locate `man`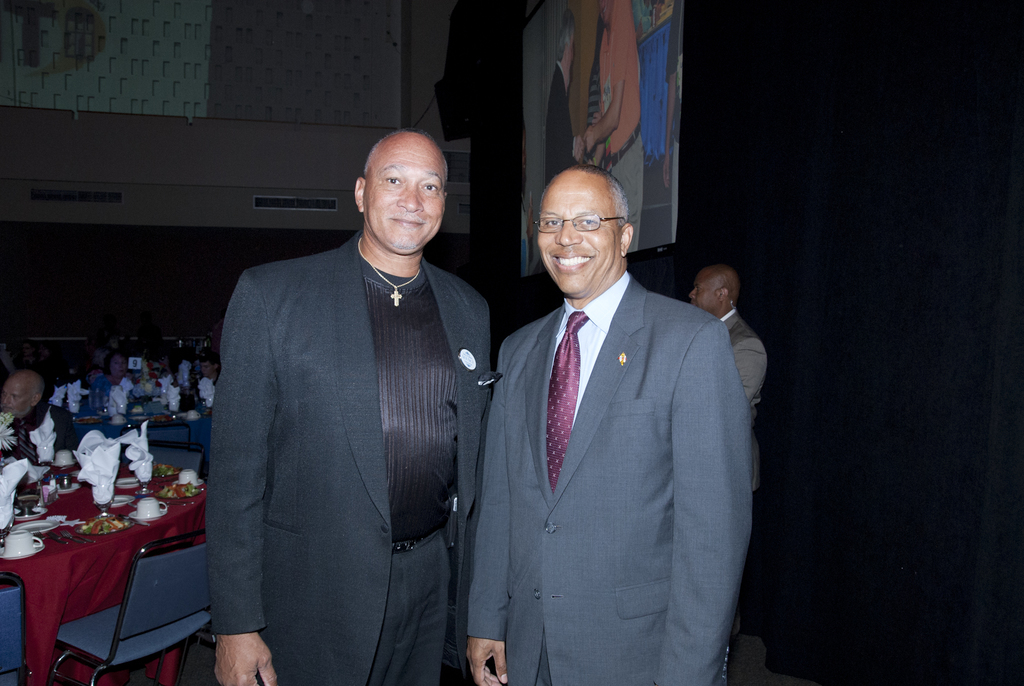
bbox=(0, 369, 85, 466)
